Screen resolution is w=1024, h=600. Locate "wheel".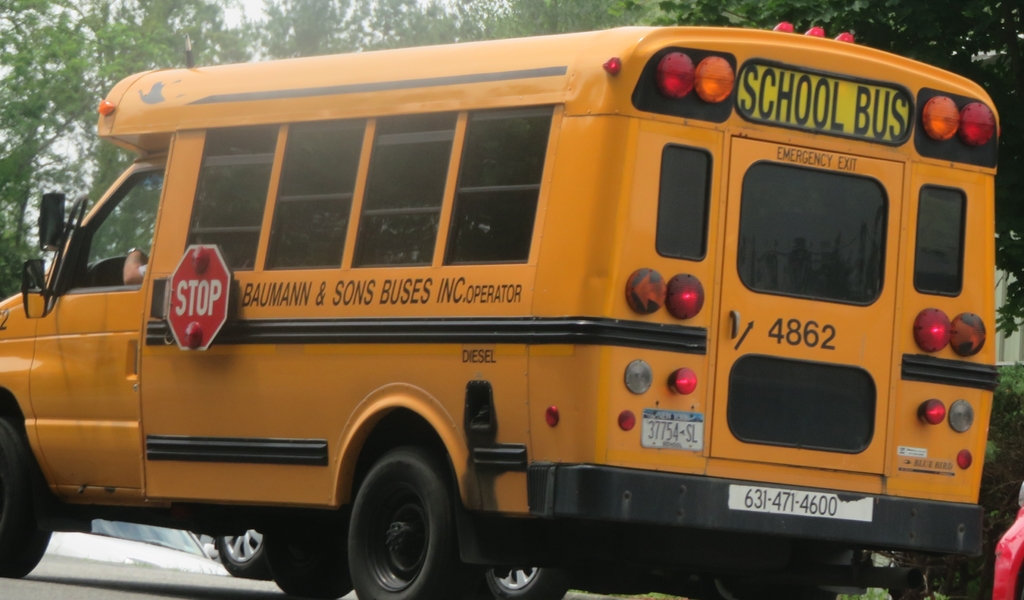
(left=468, top=565, right=577, bottom=599).
